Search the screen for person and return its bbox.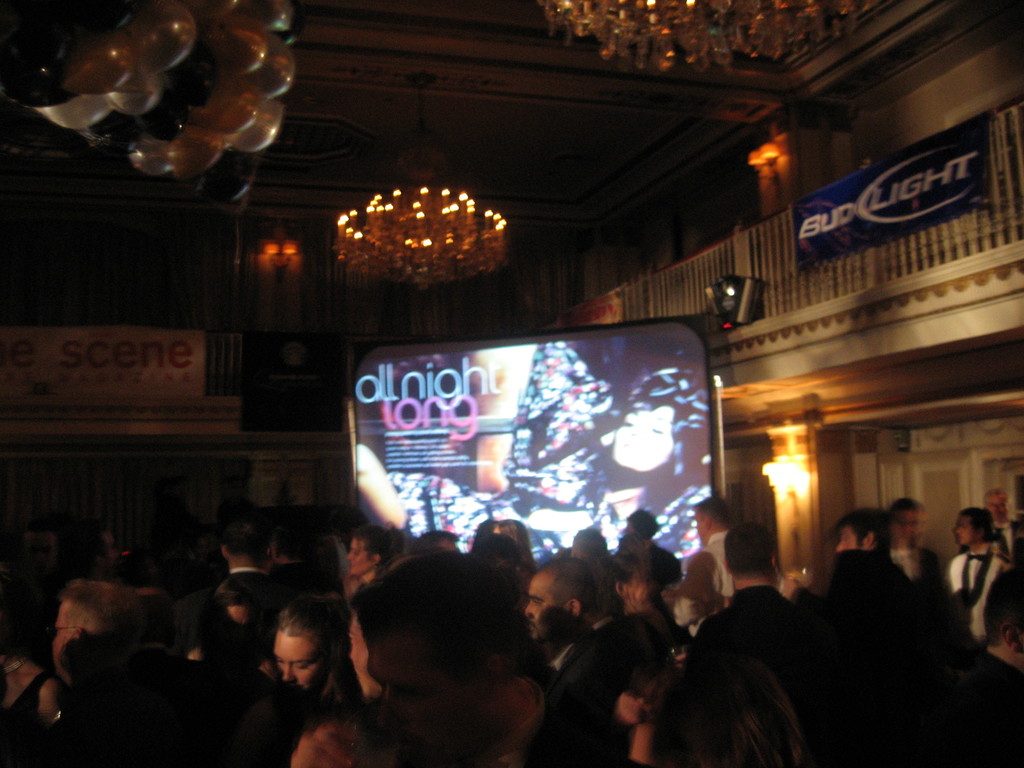
Found: [x1=947, y1=505, x2=1013, y2=640].
